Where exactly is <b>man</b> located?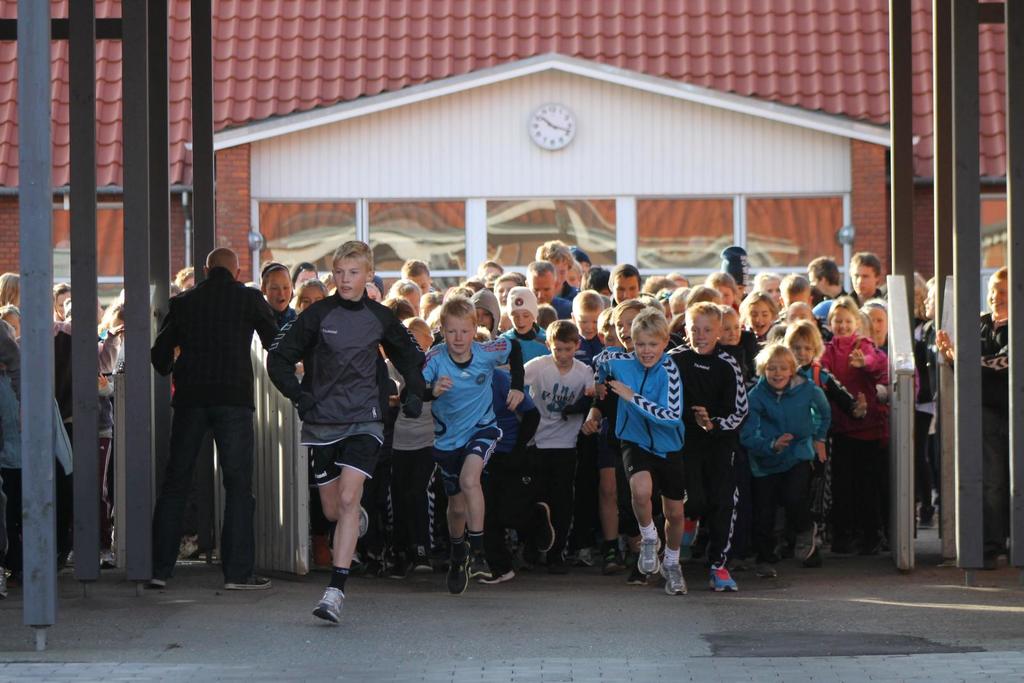
Its bounding box is BBox(294, 259, 317, 303).
